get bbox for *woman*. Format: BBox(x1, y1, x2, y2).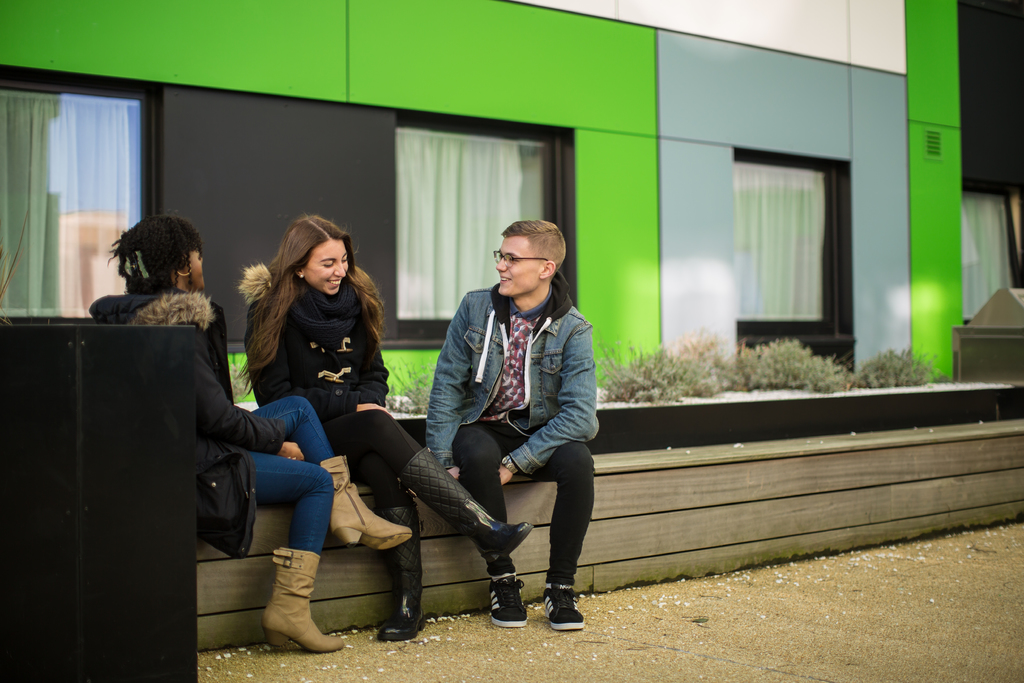
BBox(92, 215, 412, 653).
